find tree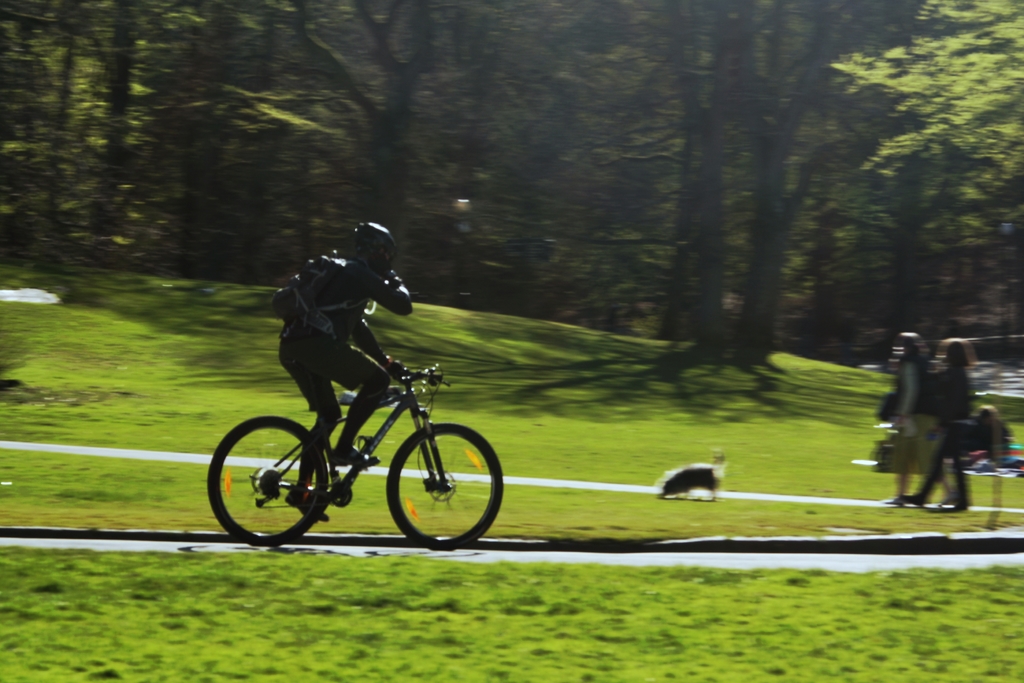
{"x1": 228, "y1": 0, "x2": 486, "y2": 320}
